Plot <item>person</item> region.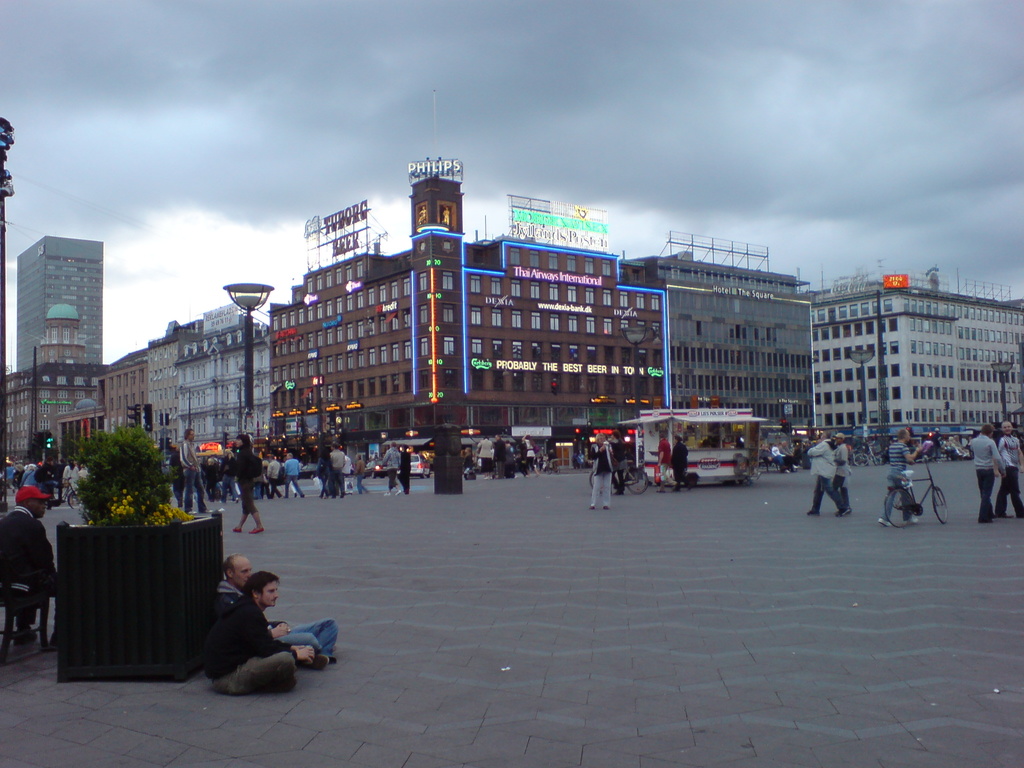
Plotted at box(586, 429, 613, 509).
